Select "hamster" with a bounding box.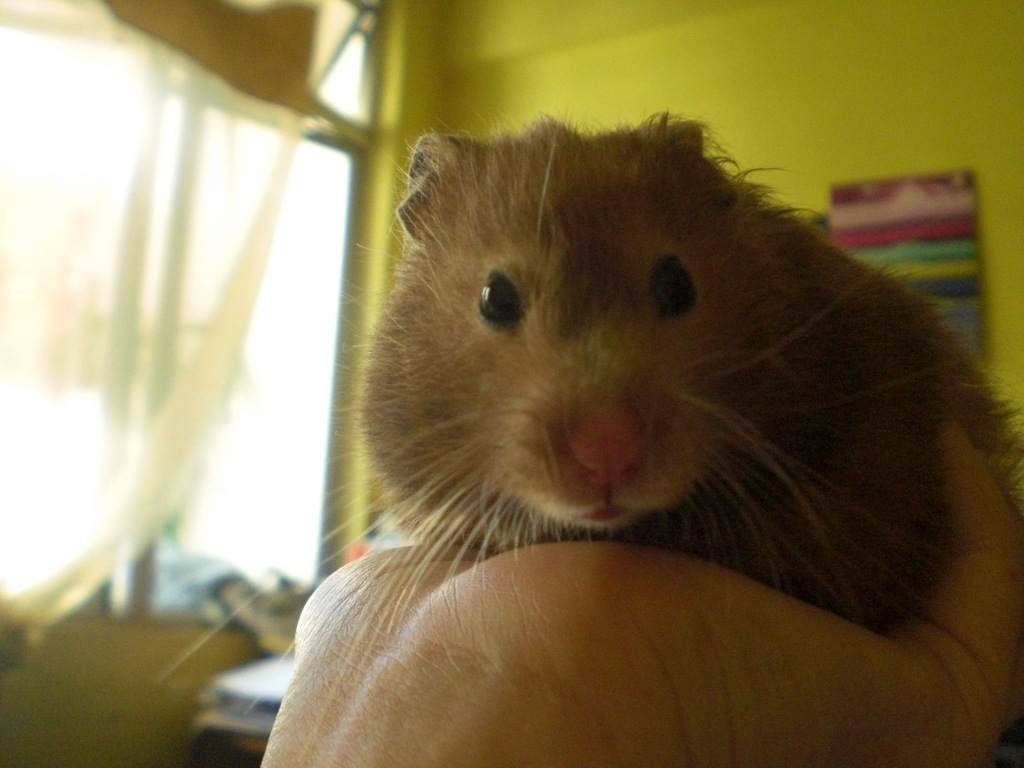
145, 110, 1023, 765.
